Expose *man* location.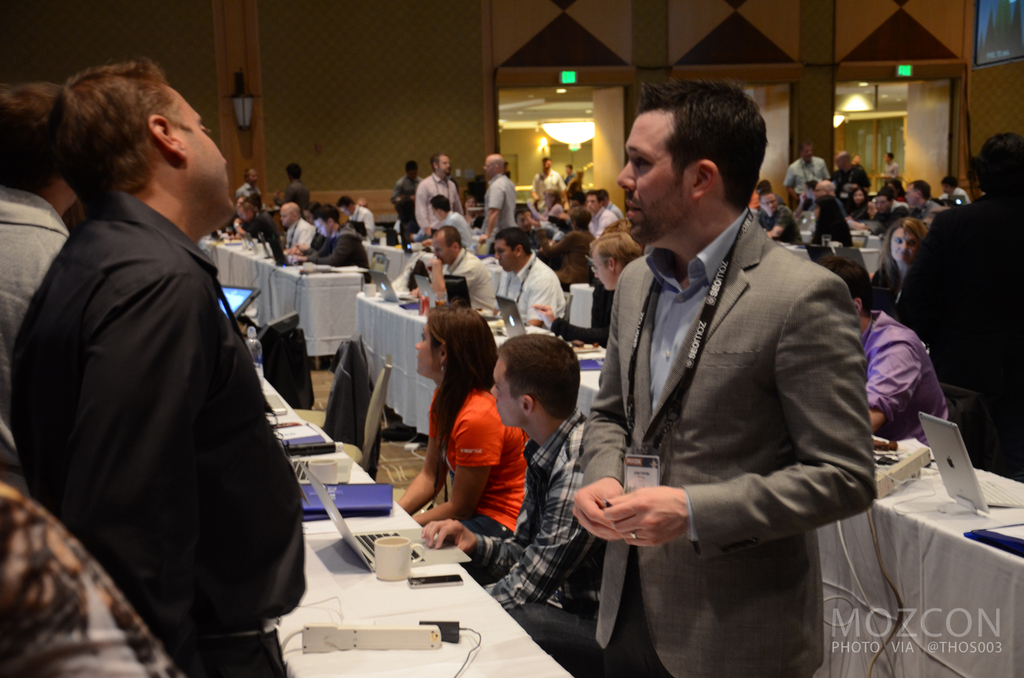
Exposed at <region>427, 195, 471, 244</region>.
